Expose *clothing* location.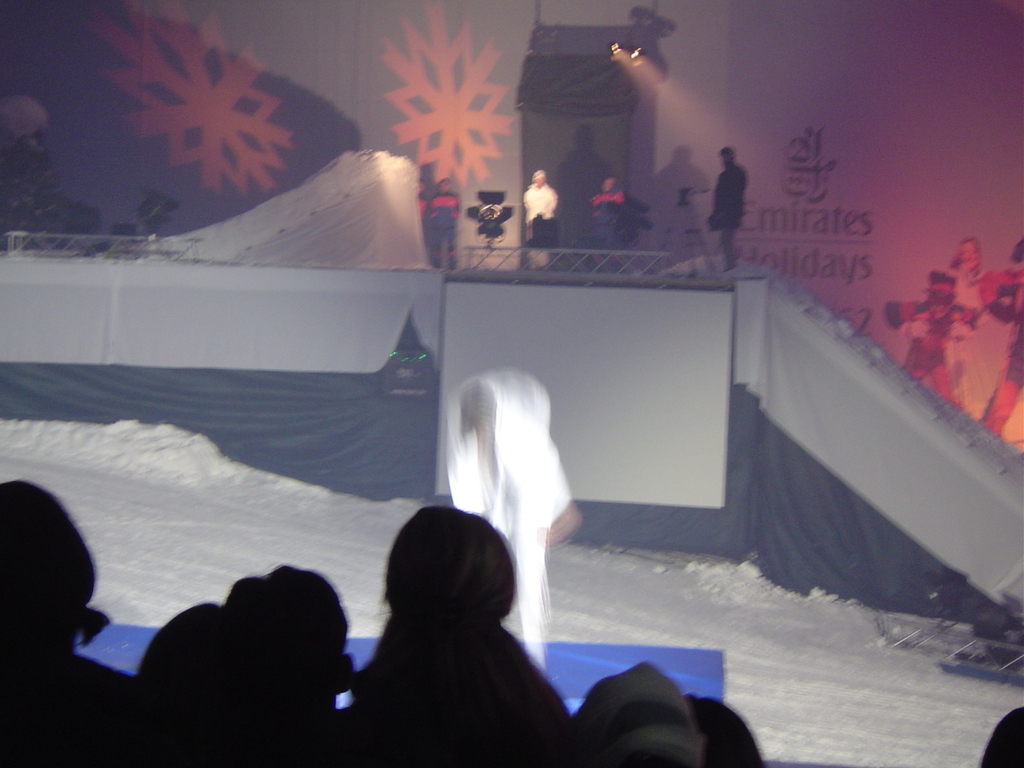
Exposed at region(590, 187, 621, 259).
